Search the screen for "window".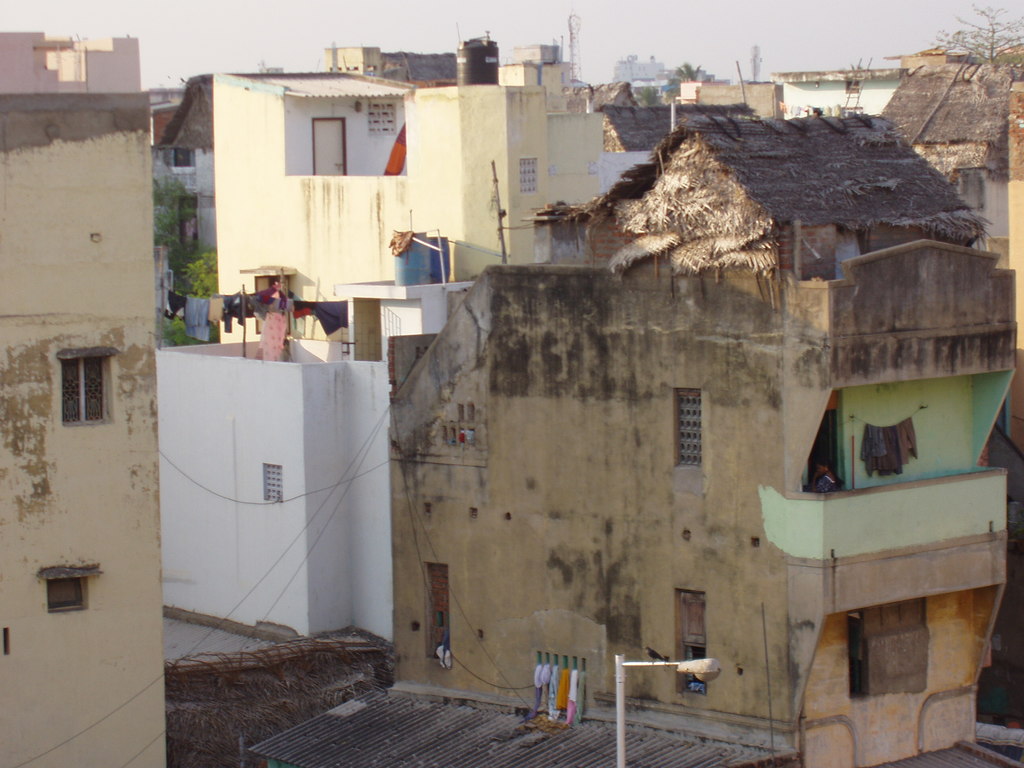
Found at [56, 357, 109, 433].
